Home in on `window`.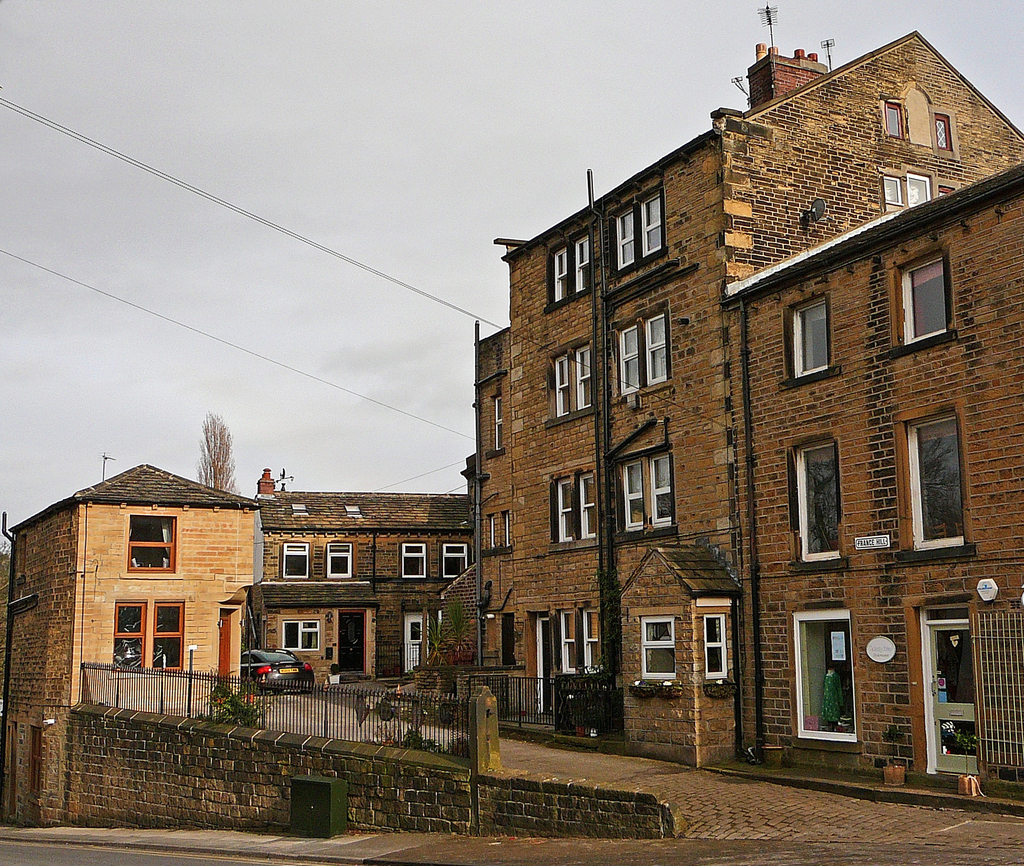
Homed in at 887, 237, 987, 342.
